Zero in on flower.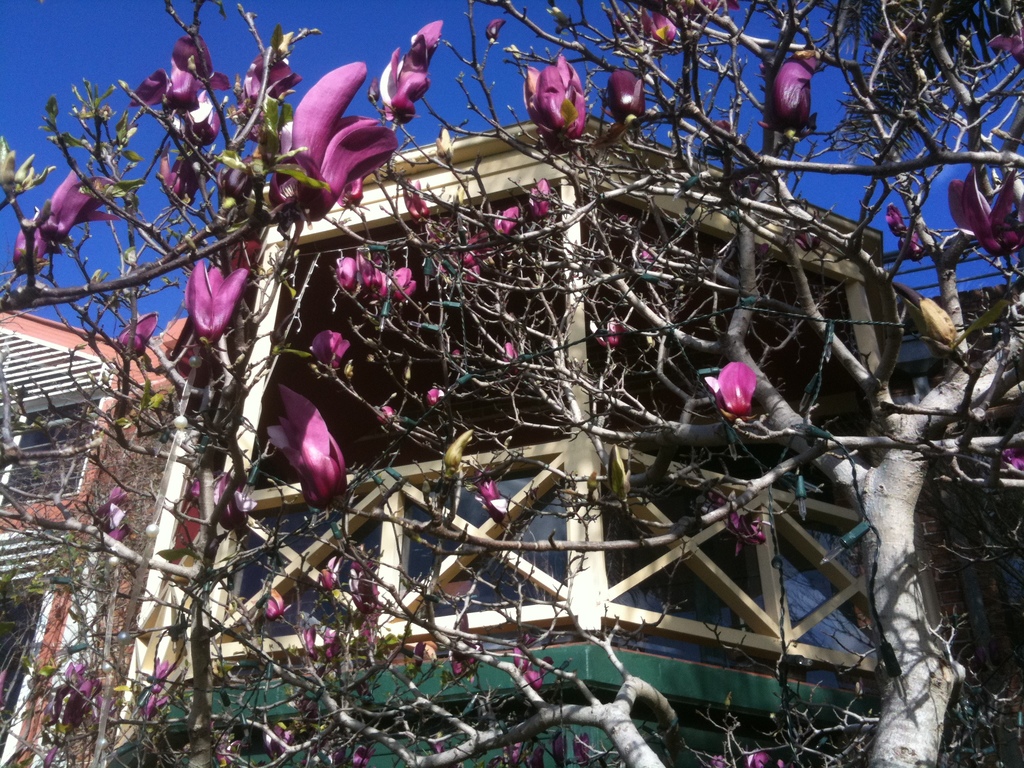
Zeroed in: bbox=[38, 165, 123, 247].
